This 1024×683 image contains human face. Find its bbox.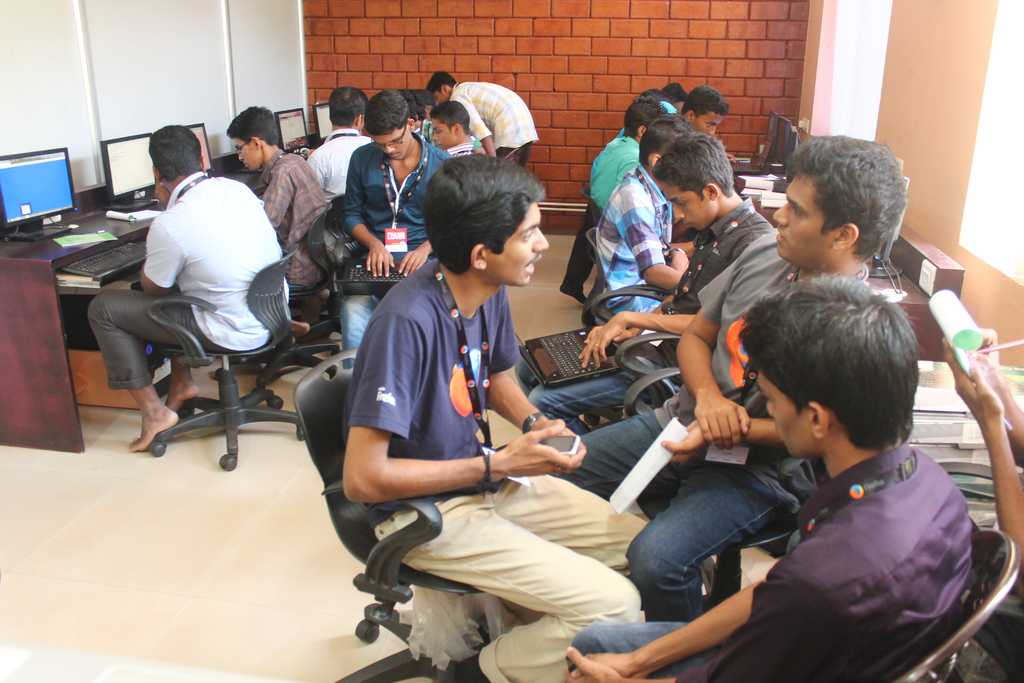
372/127/410/162.
